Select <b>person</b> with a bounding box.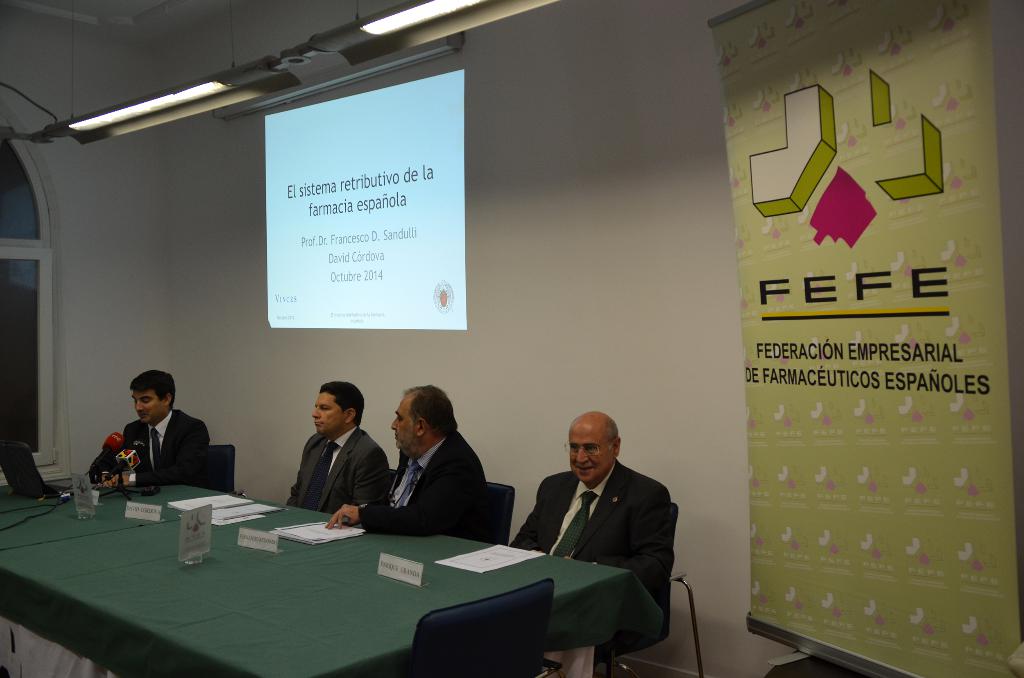
<box>324,385,488,542</box>.
